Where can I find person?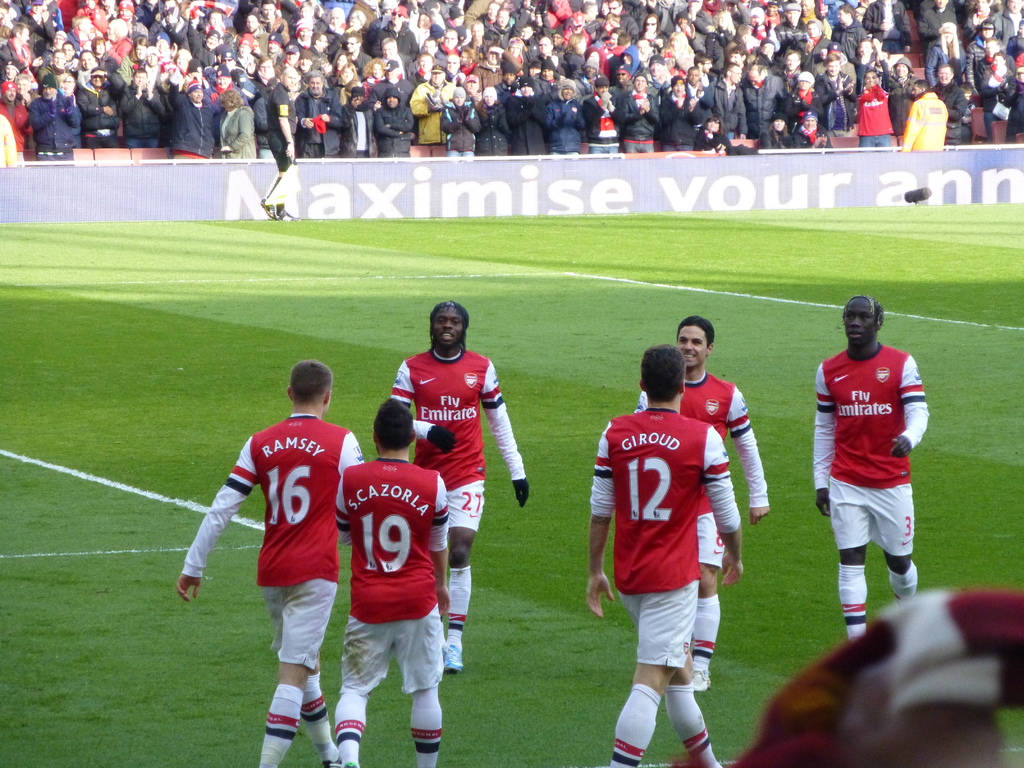
You can find it at l=805, t=276, r=928, b=678.
